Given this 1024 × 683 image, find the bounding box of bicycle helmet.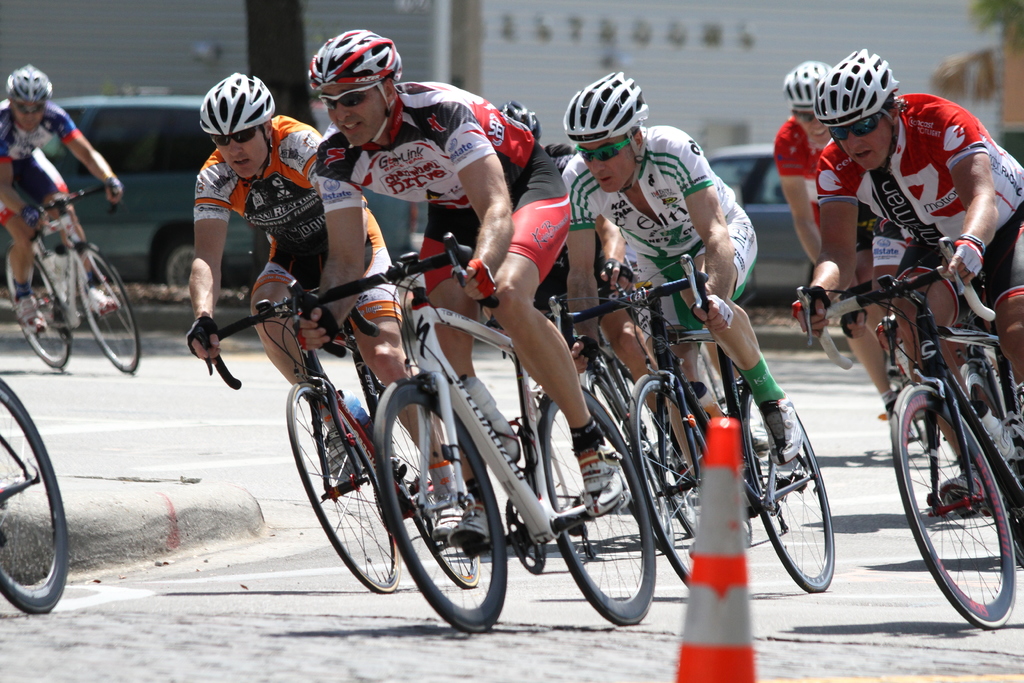
bbox=[786, 60, 816, 109].
